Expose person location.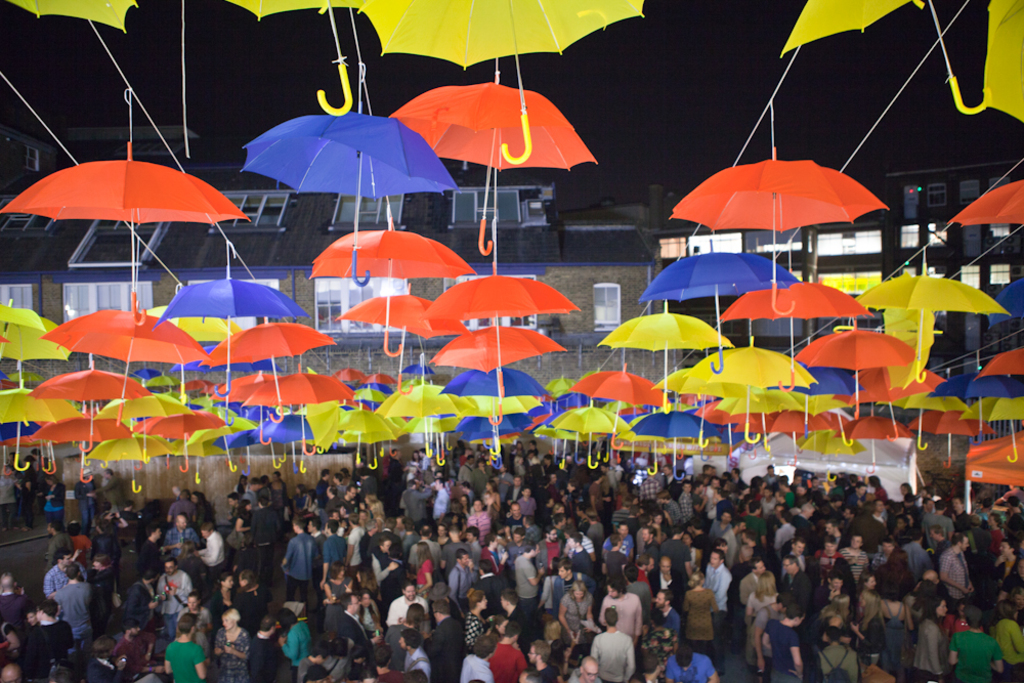
Exposed at box(714, 541, 727, 564).
